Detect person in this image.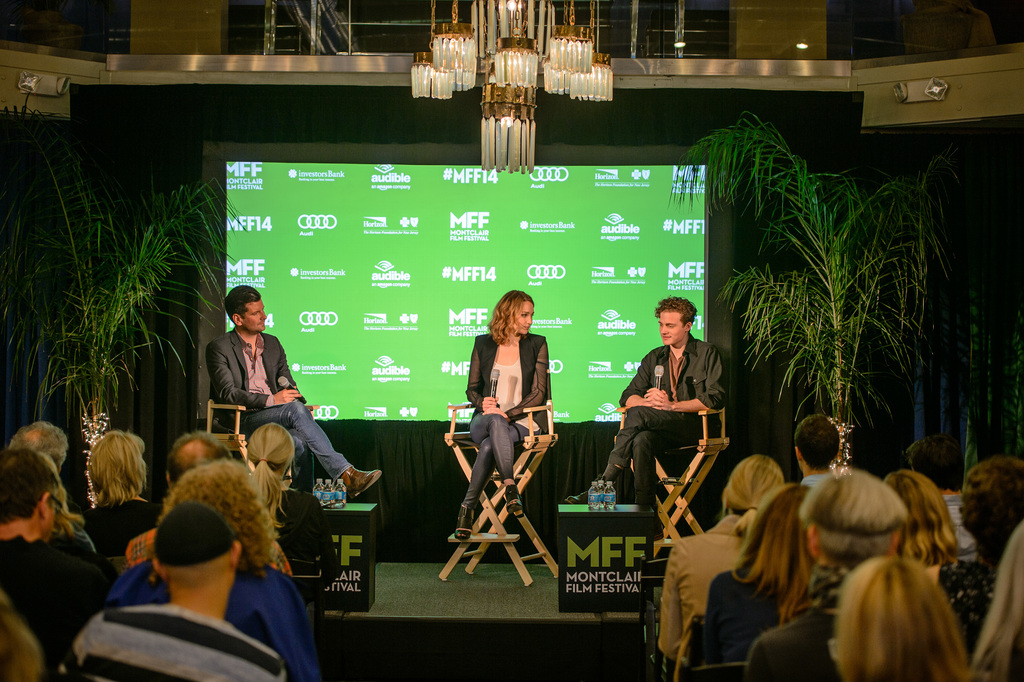
Detection: (x1=53, y1=505, x2=291, y2=681).
